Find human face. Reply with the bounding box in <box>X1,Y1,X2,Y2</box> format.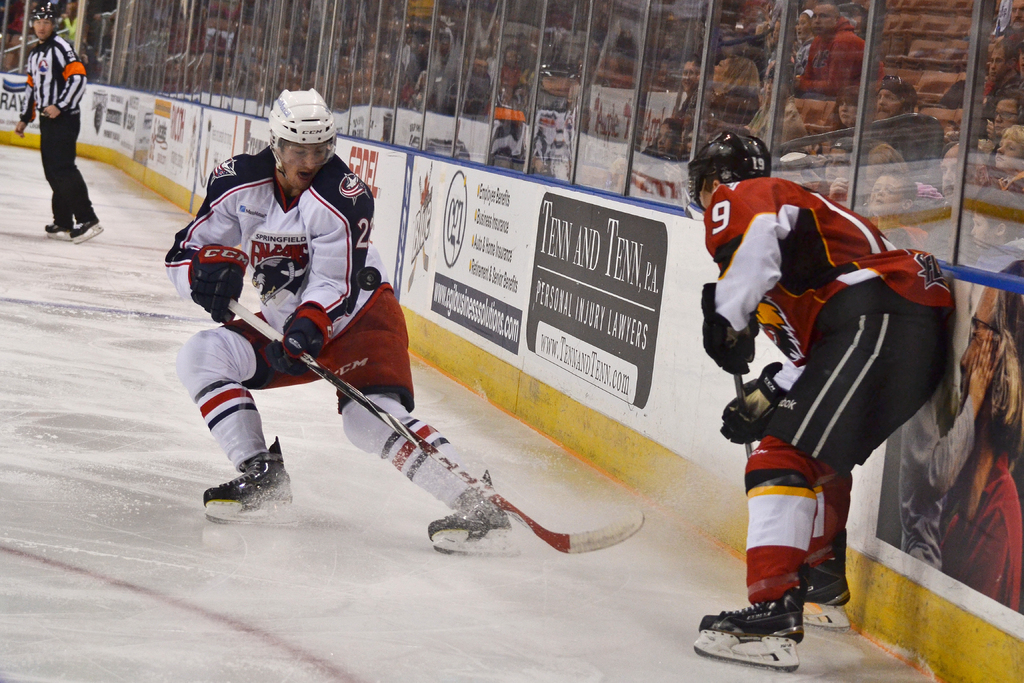
<box>703,183,710,208</box>.
